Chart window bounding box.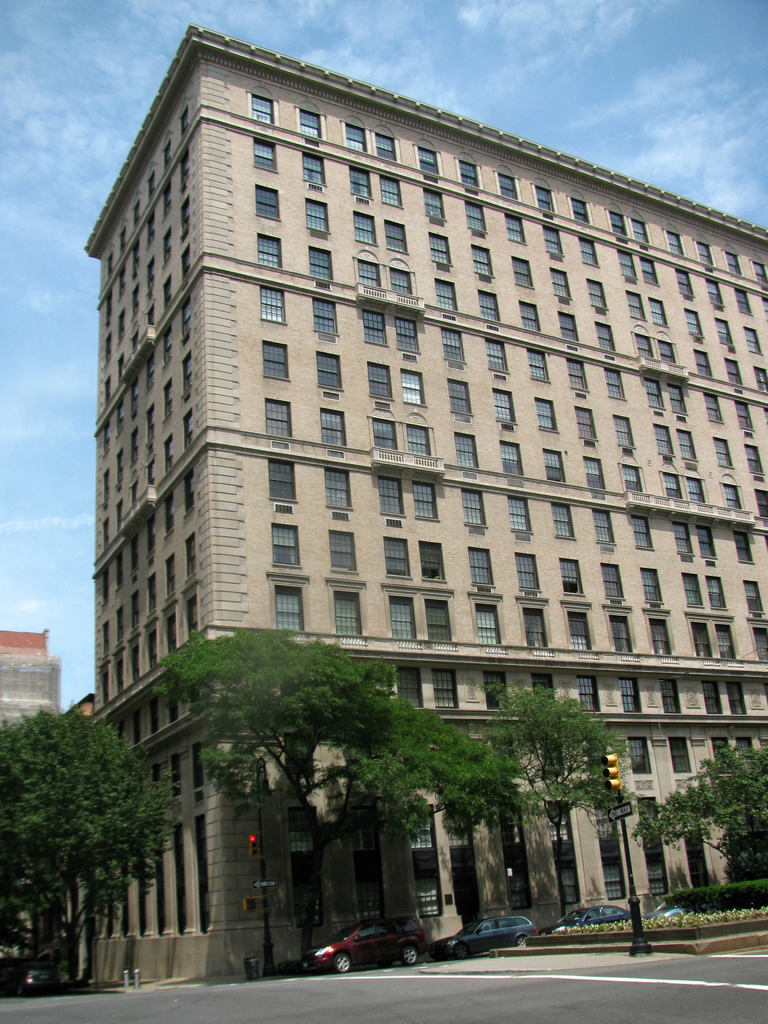
Charted: crop(571, 620, 590, 651).
